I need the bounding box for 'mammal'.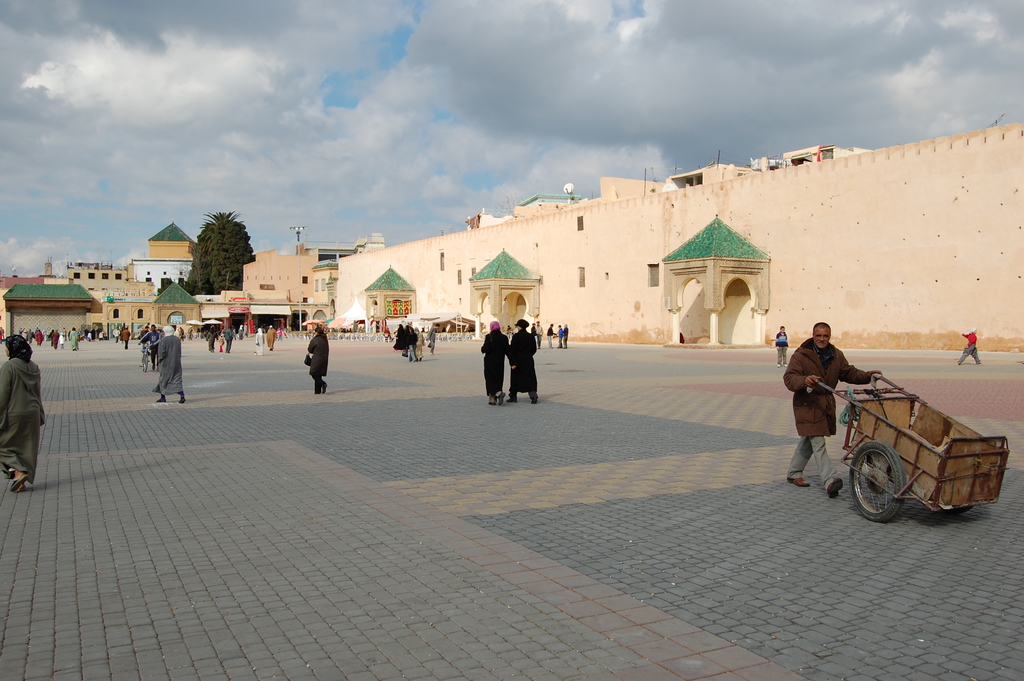
Here it is: <box>24,328,28,338</box>.
